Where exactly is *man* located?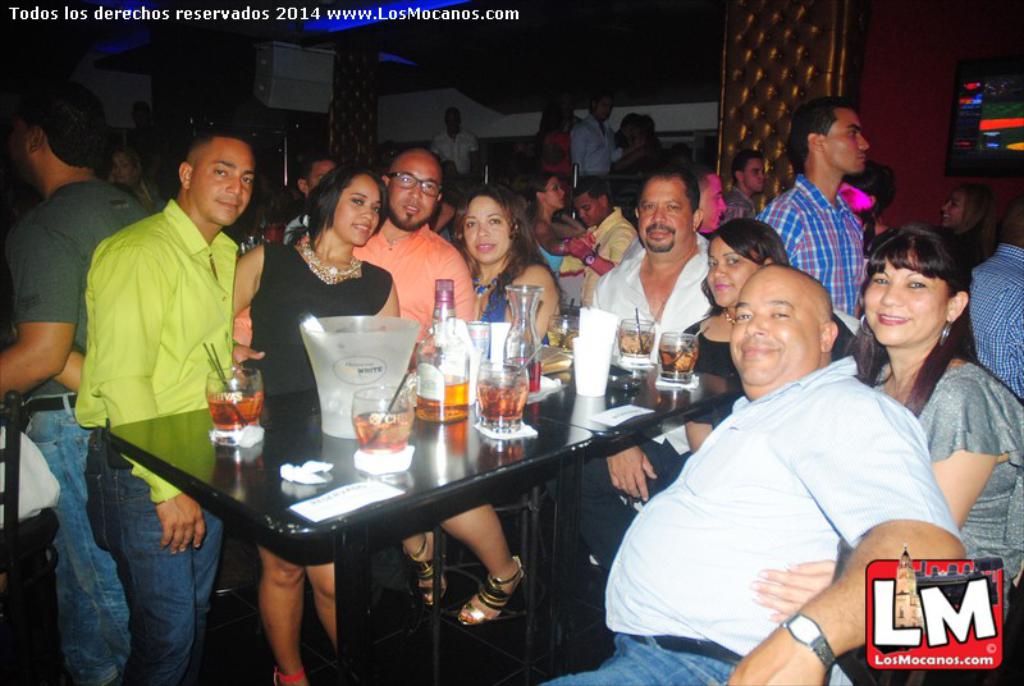
Its bounding box is <bbox>74, 125, 251, 685</bbox>.
